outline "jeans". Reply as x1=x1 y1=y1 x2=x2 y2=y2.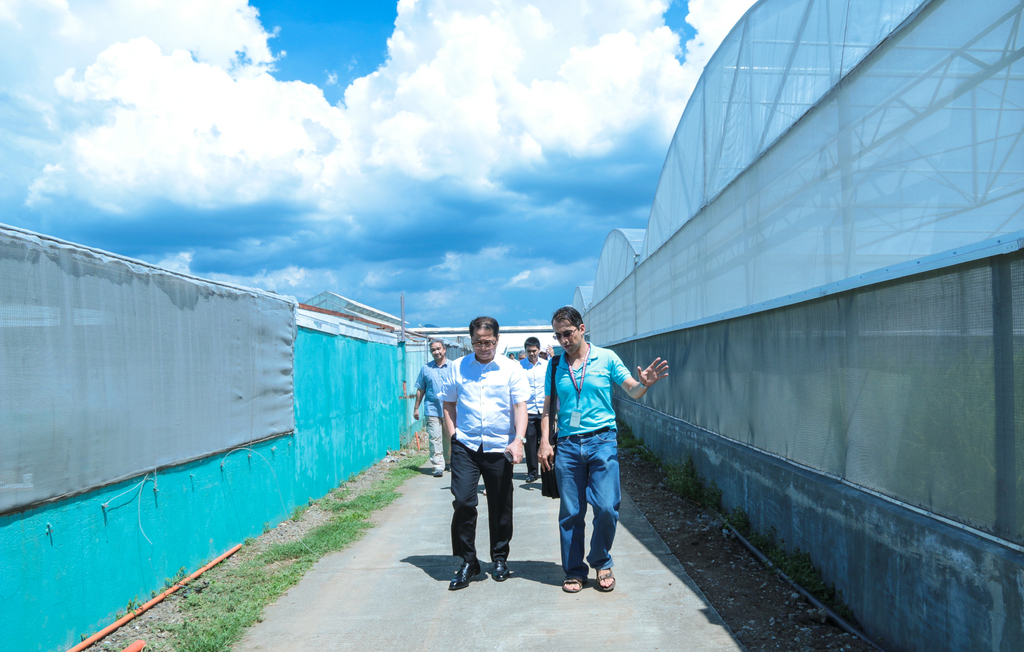
x1=449 y1=434 x2=511 y2=589.
